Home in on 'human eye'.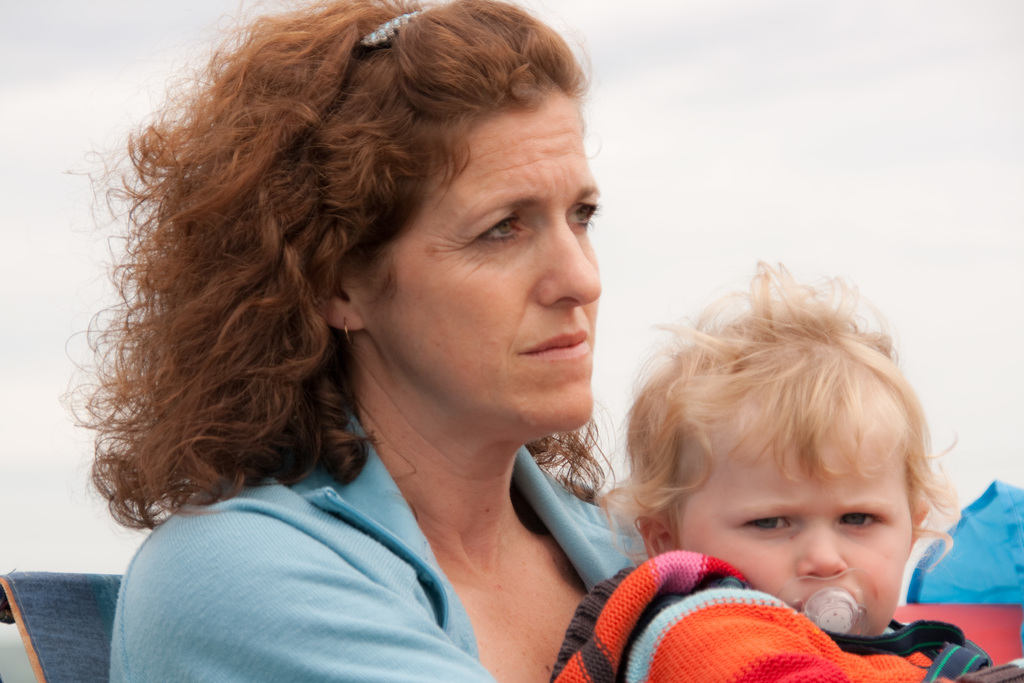
Homed in at select_region(468, 206, 527, 245).
